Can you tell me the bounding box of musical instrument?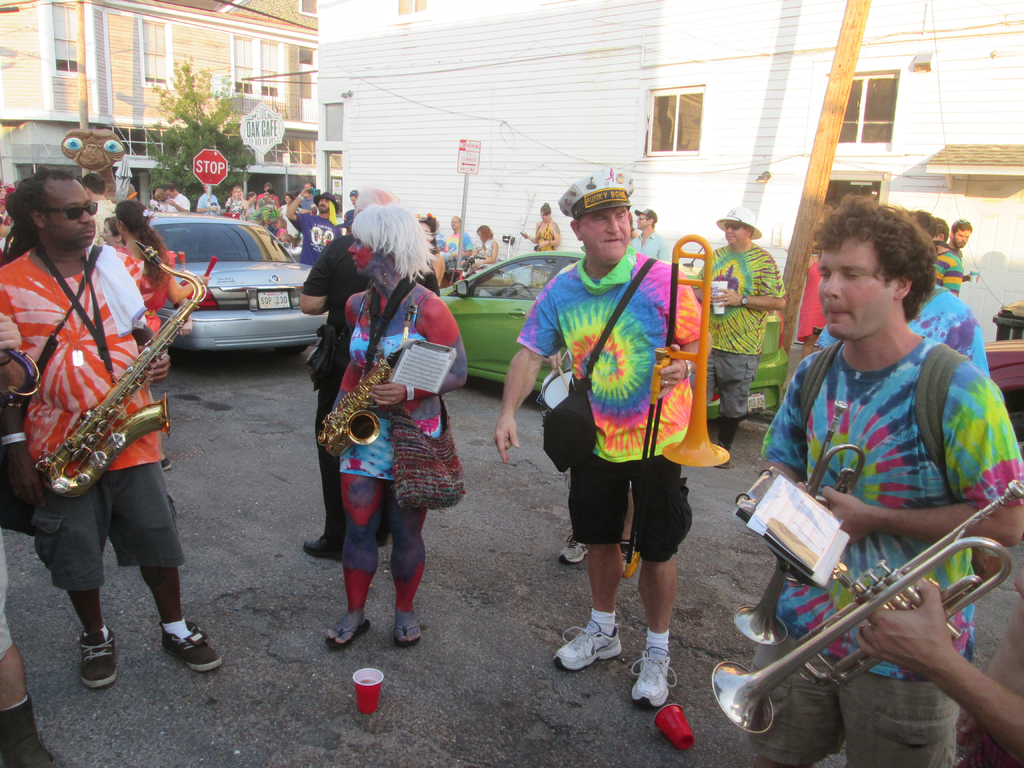
l=618, t=233, r=728, b=576.
